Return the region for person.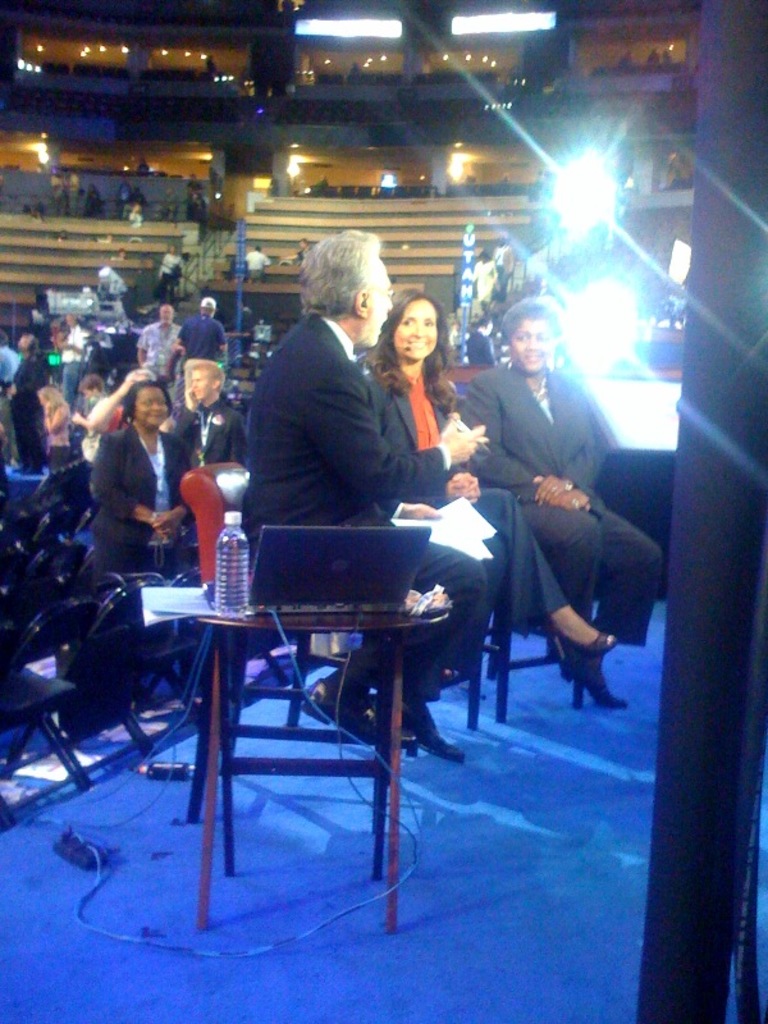
(left=489, top=233, right=516, bottom=287).
